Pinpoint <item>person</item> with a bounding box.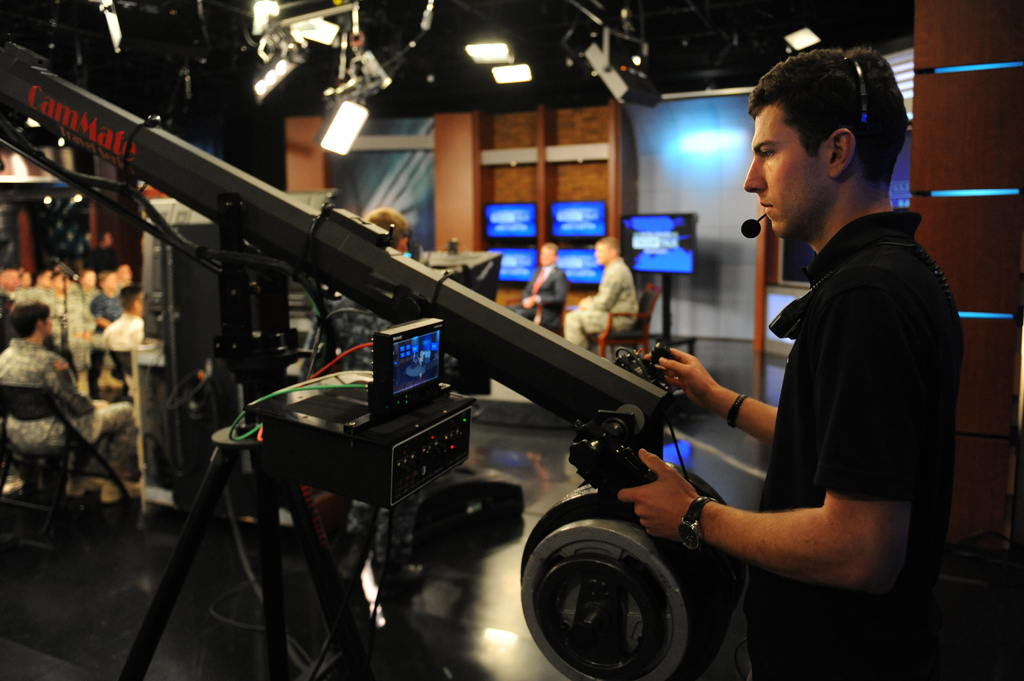
locate(582, 69, 920, 680).
